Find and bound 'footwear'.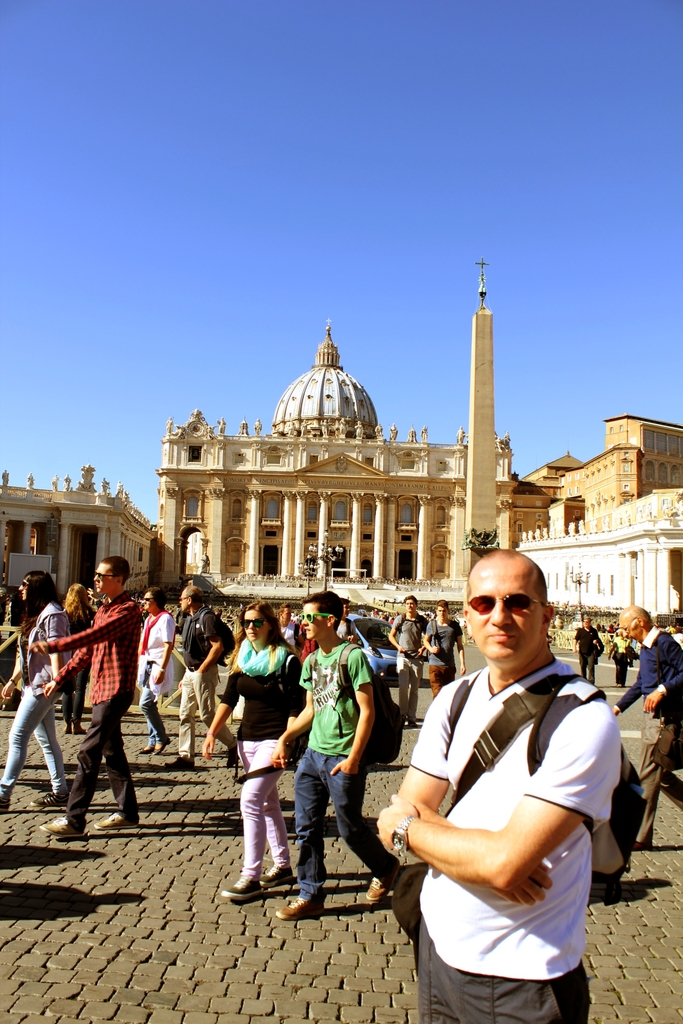
Bound: {"left": 71, "top": 717, "right": 85, "bottom": 733}.
